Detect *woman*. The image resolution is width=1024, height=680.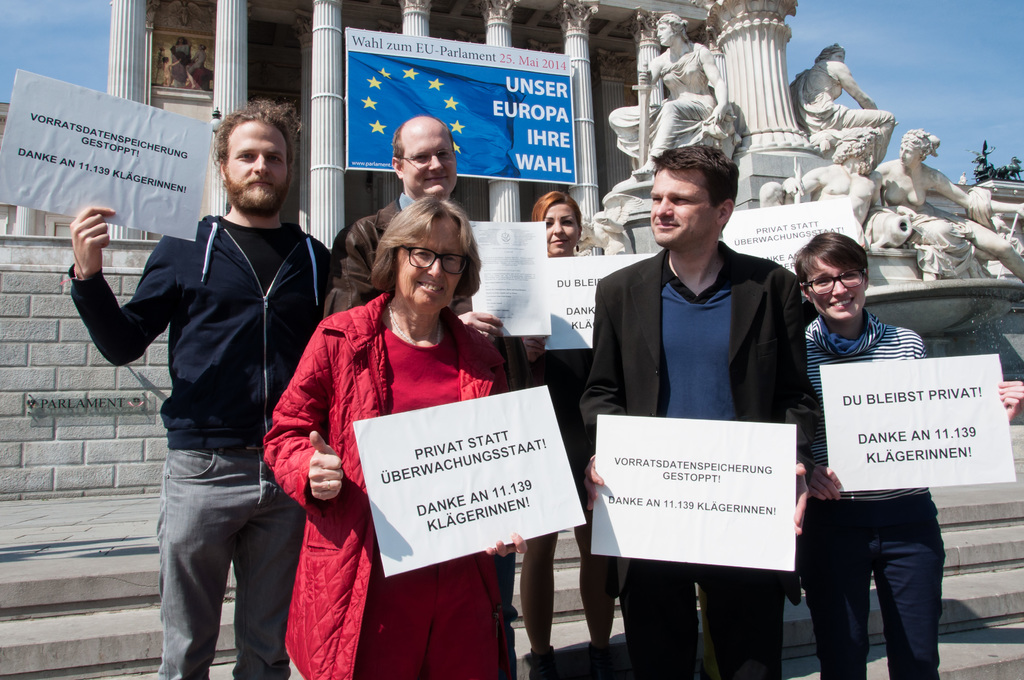
select_region(808, 229, 1023, 677).
